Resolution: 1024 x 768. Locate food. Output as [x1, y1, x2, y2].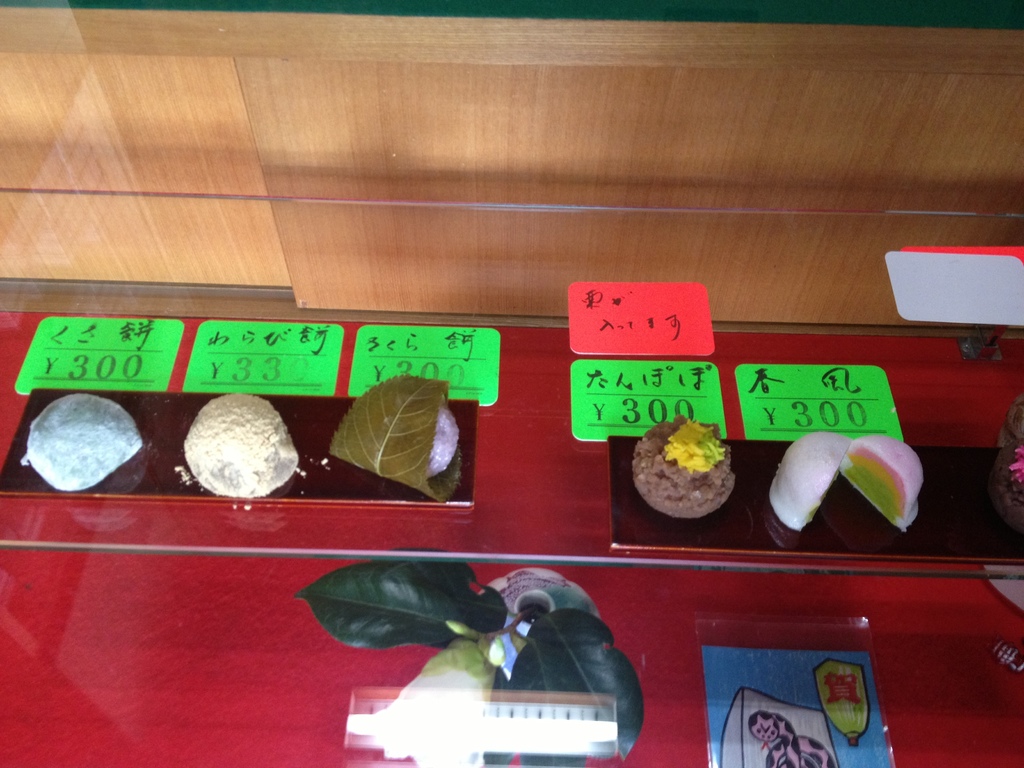
[641, 428, 736, 522].
